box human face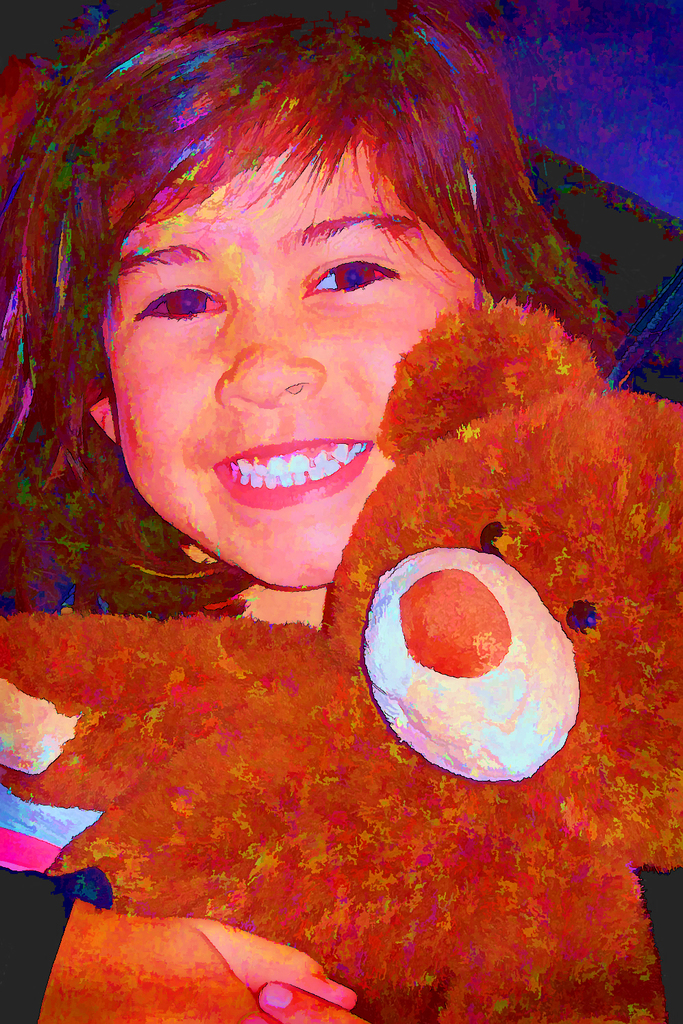
106, 155, 464, 586
